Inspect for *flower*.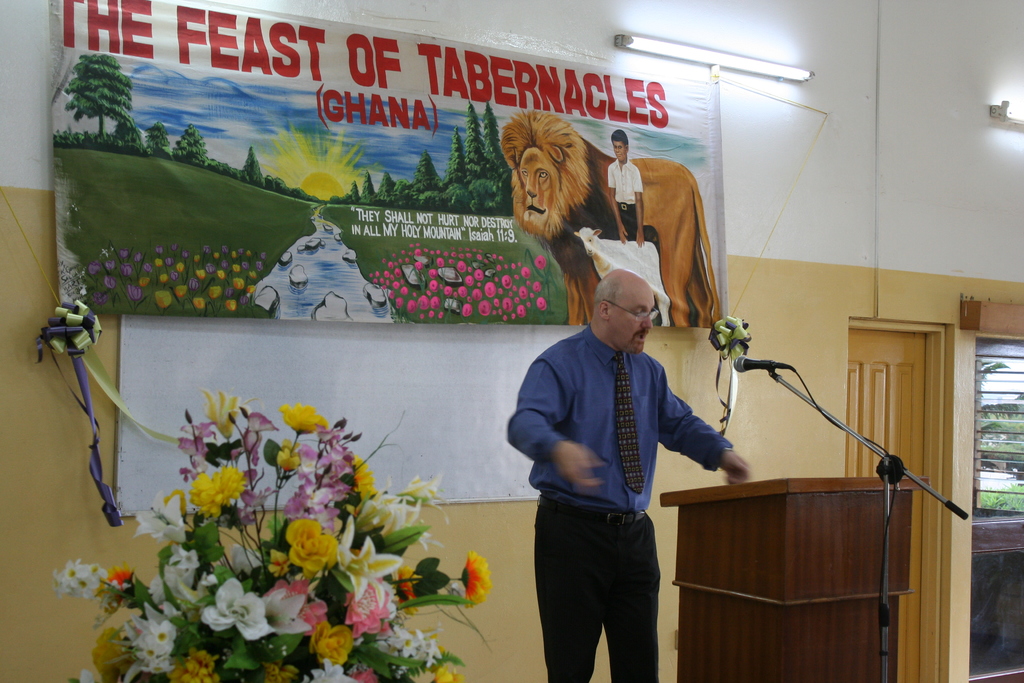
Inspection: <box>152,289,173,309</box>.
